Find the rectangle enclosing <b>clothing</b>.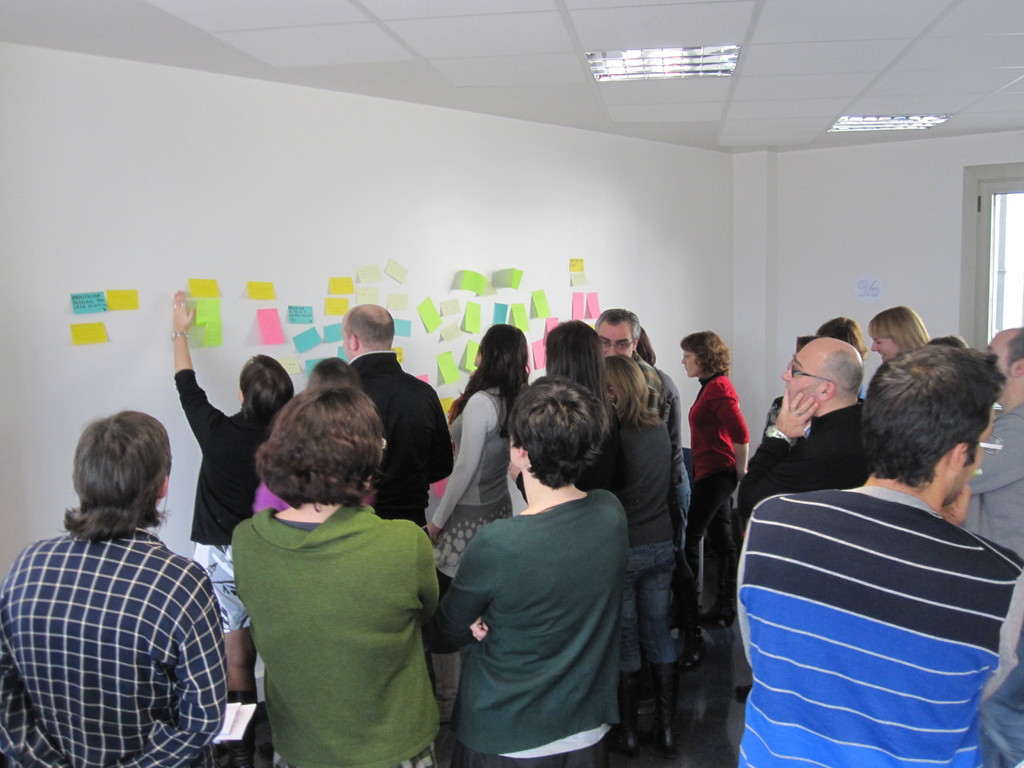
<region>633, 351, 694, 518</region>.
